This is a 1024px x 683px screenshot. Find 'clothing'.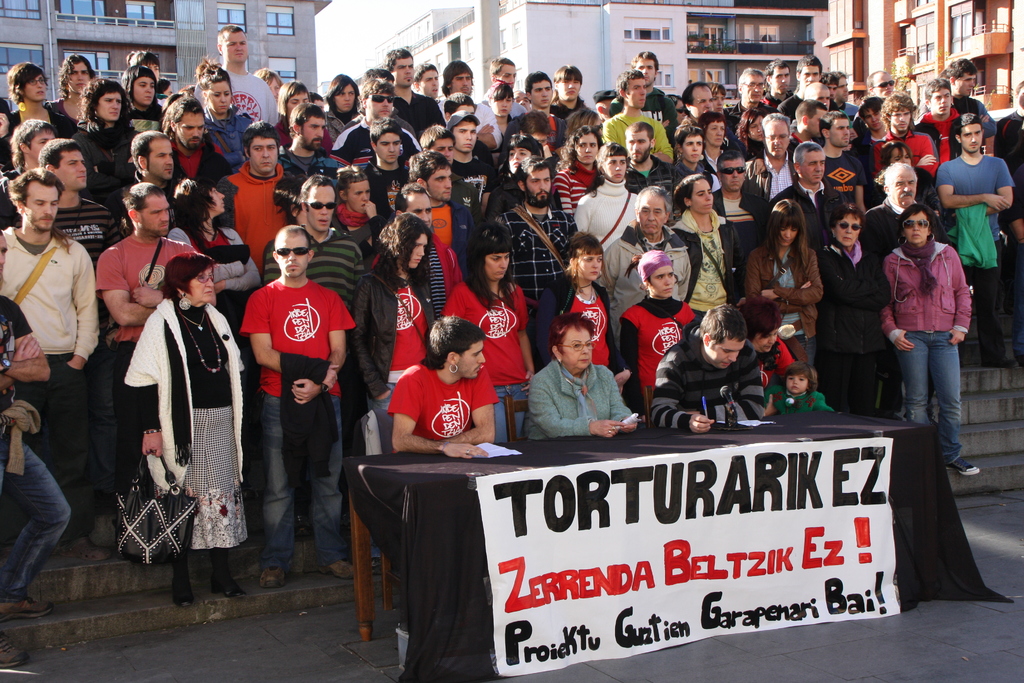
Bounding box: [573, 181, 646, 263].
